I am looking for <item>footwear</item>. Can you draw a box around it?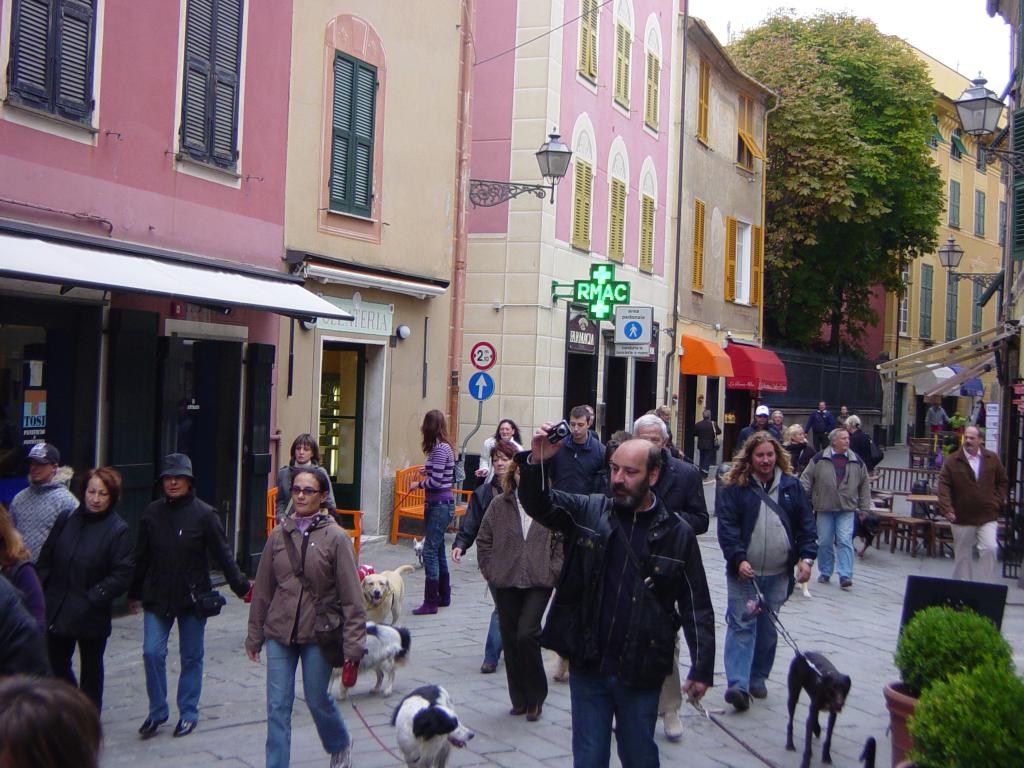
Sure, the bounding box is region(839, 574, 855, 586).
